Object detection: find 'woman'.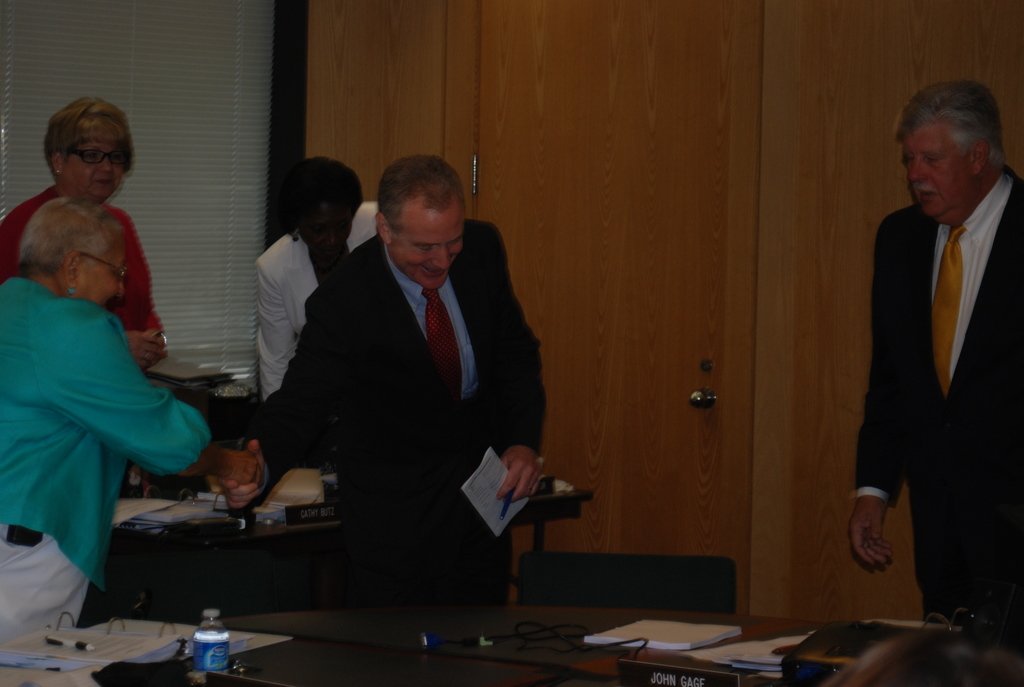
l=0, t=196, r=267, b=647.
